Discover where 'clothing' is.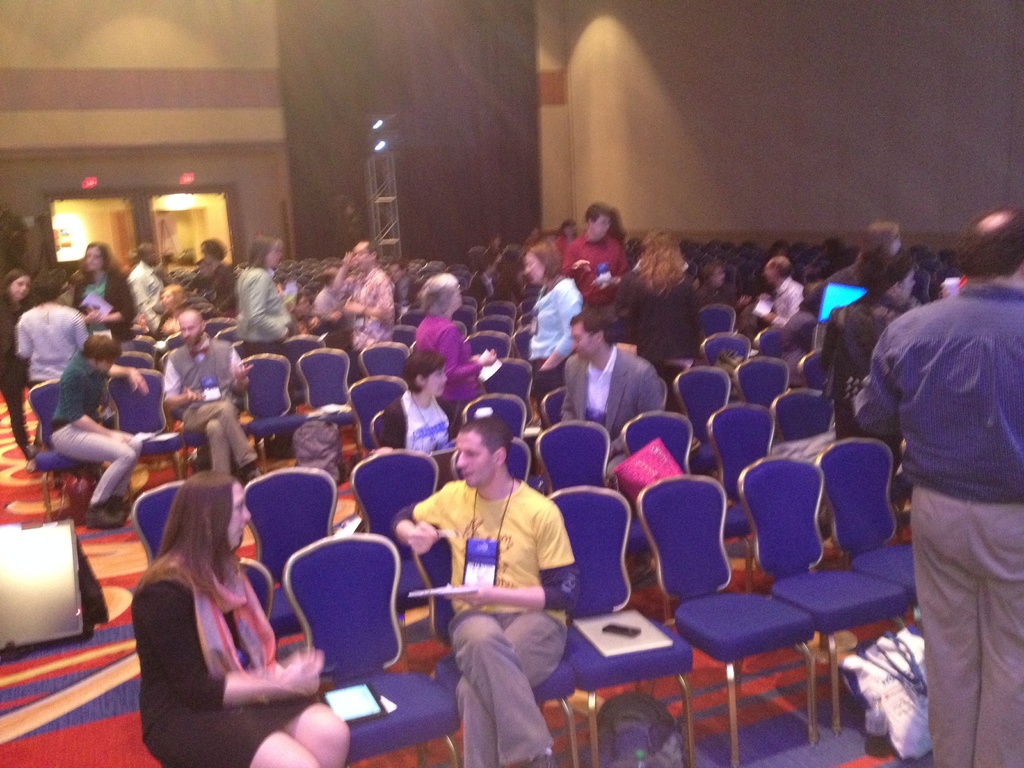
Discovered at l=339, t=271, r=396, b=384.
